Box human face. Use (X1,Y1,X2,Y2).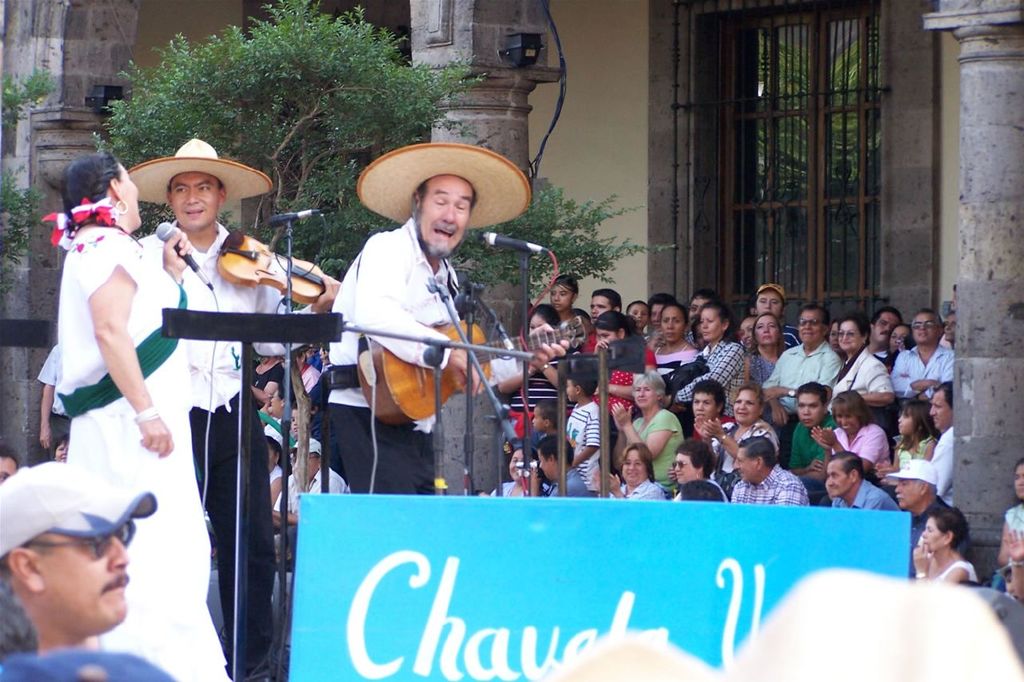
(118,162,140,221).
